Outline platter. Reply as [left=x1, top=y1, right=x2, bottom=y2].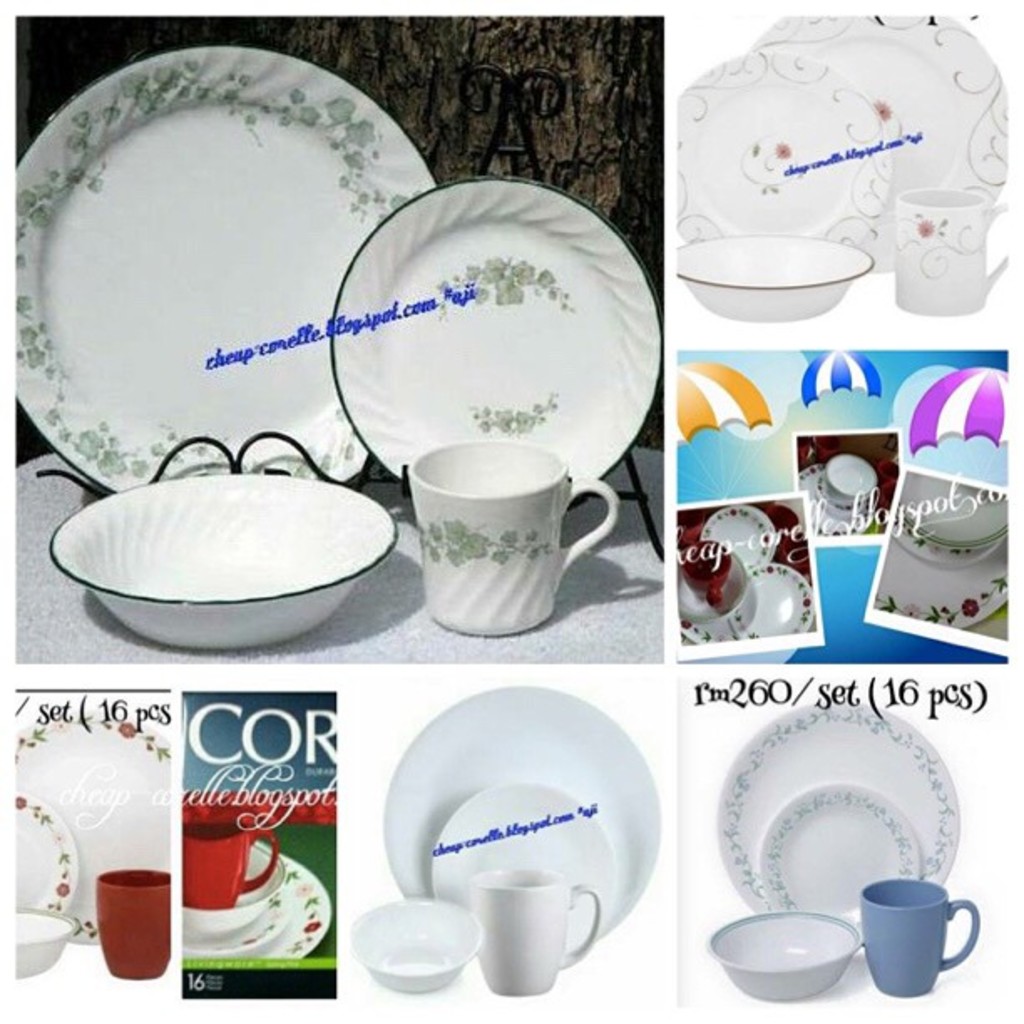
[left=13, top=704, right=169, bottom=947].
